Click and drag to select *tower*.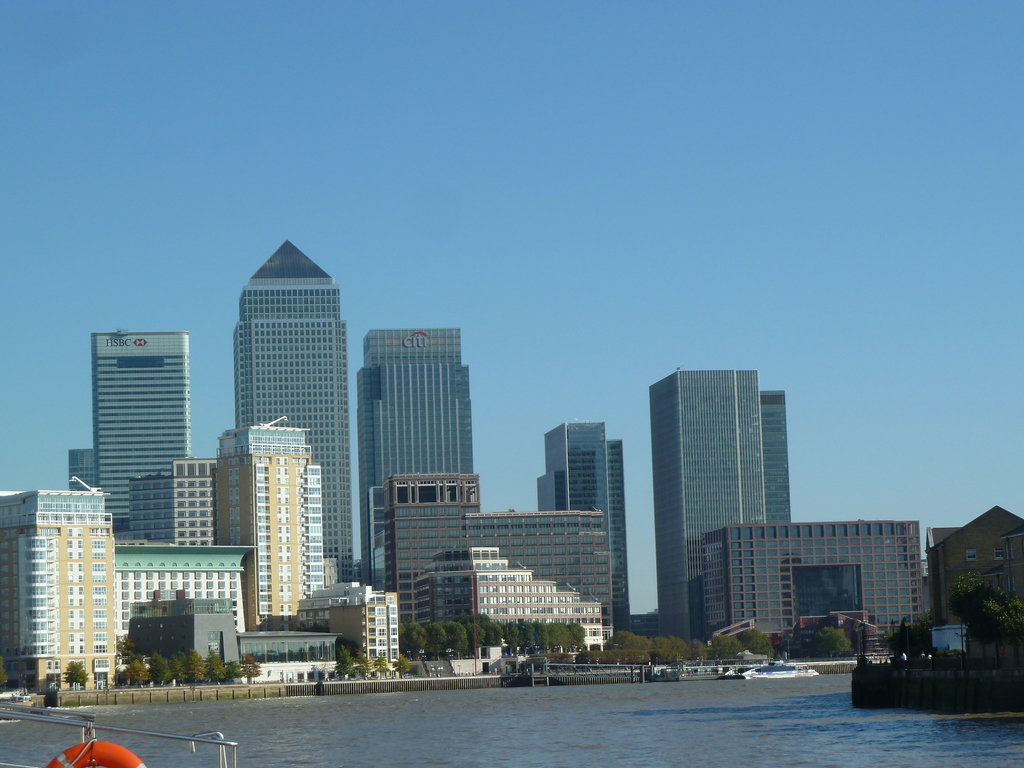
Selection: (left=234, top=243, right=357, bottom=579).
